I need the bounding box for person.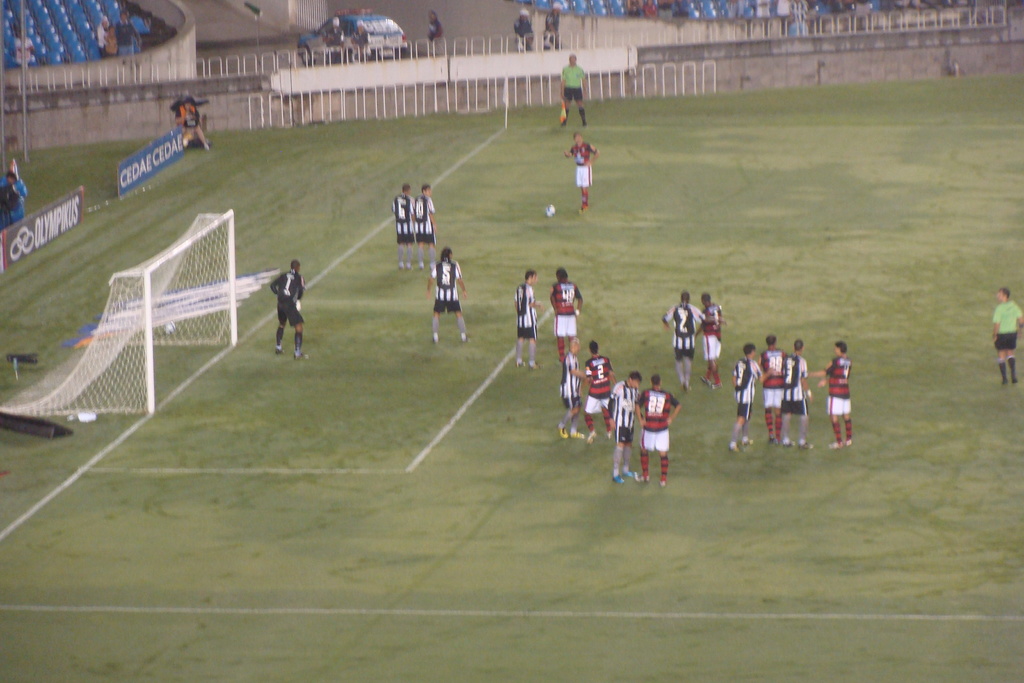
Here it is: Rect(14, 30, 36, 66).
